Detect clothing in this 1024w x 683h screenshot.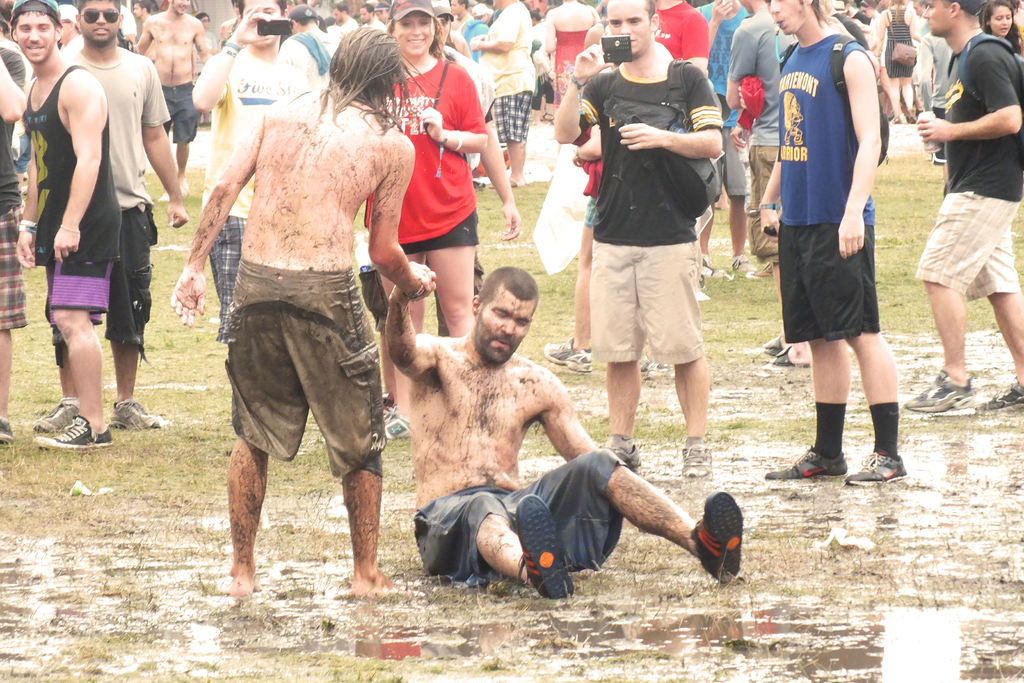
Detection: 411 448 630 588.
